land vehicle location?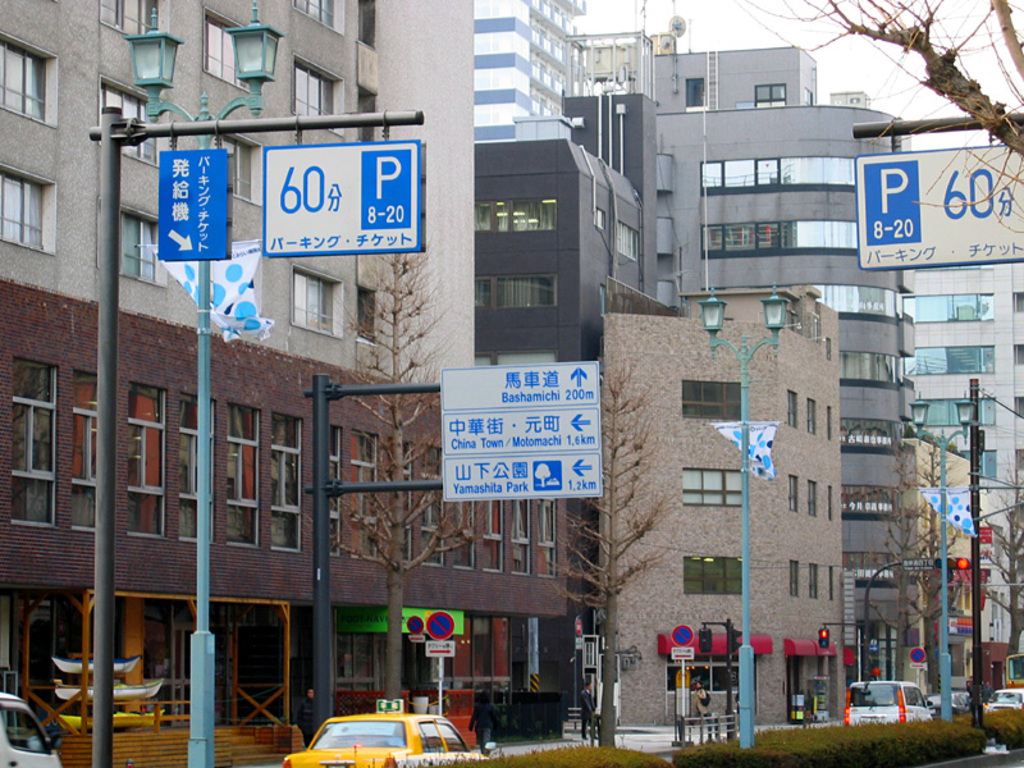
box=[0, 690, 60, 767]
